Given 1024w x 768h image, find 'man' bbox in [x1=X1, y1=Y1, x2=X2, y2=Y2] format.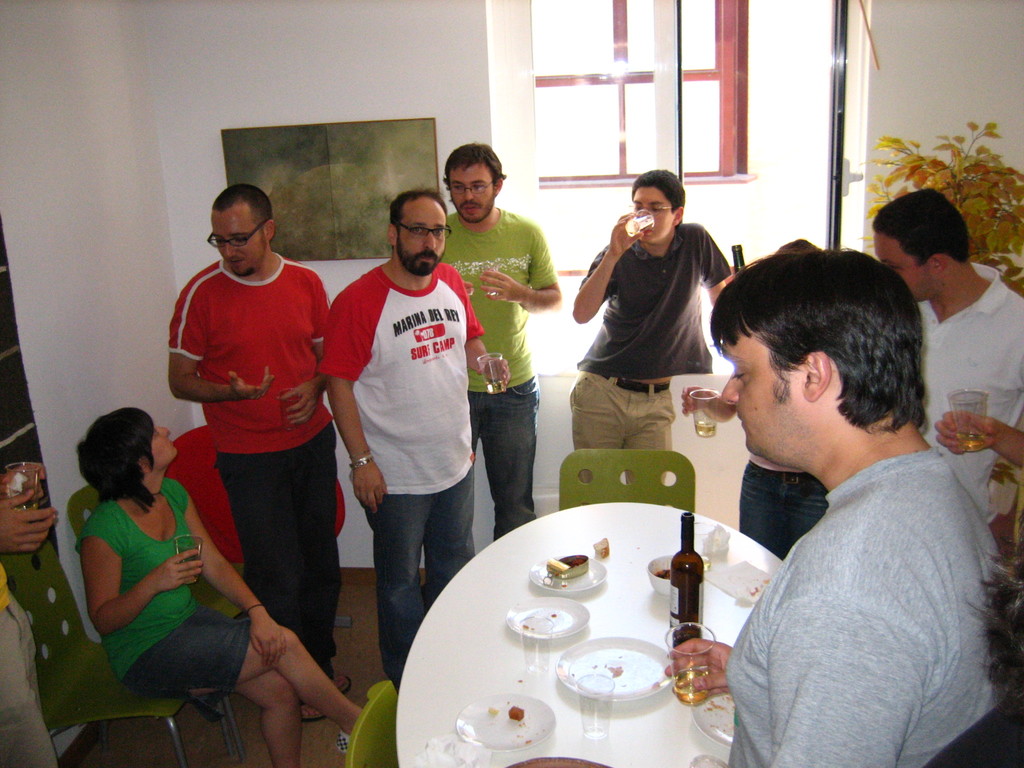
[x1=311, y1=187, x2=512, y2=698].
